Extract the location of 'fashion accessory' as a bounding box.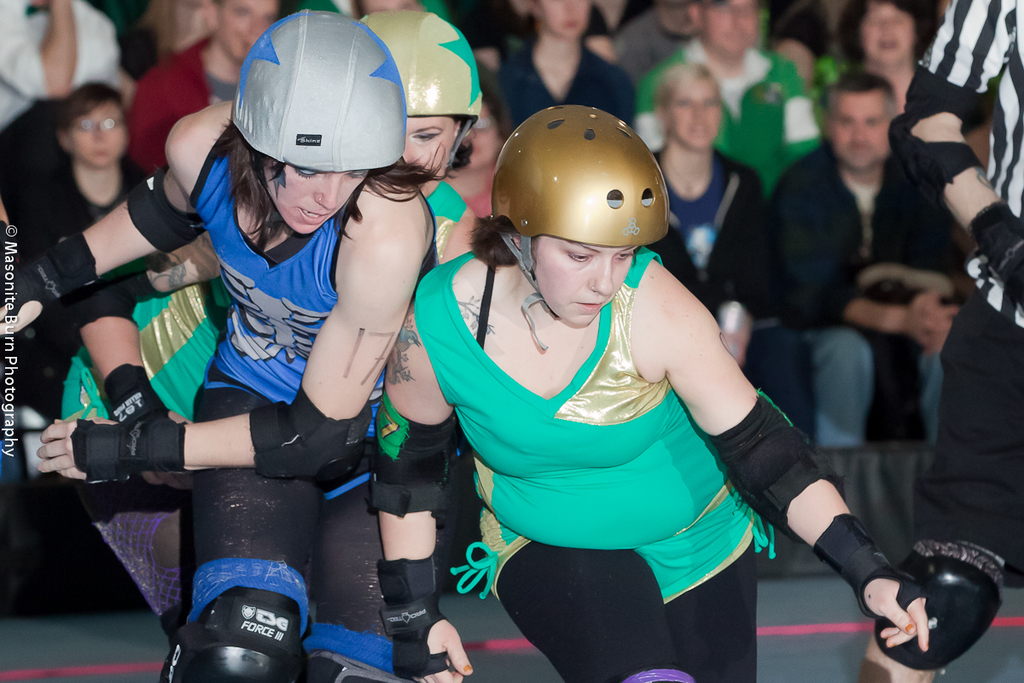
{"x1": 666, "y1": 155, "x2": 711, "y2": 198}.
